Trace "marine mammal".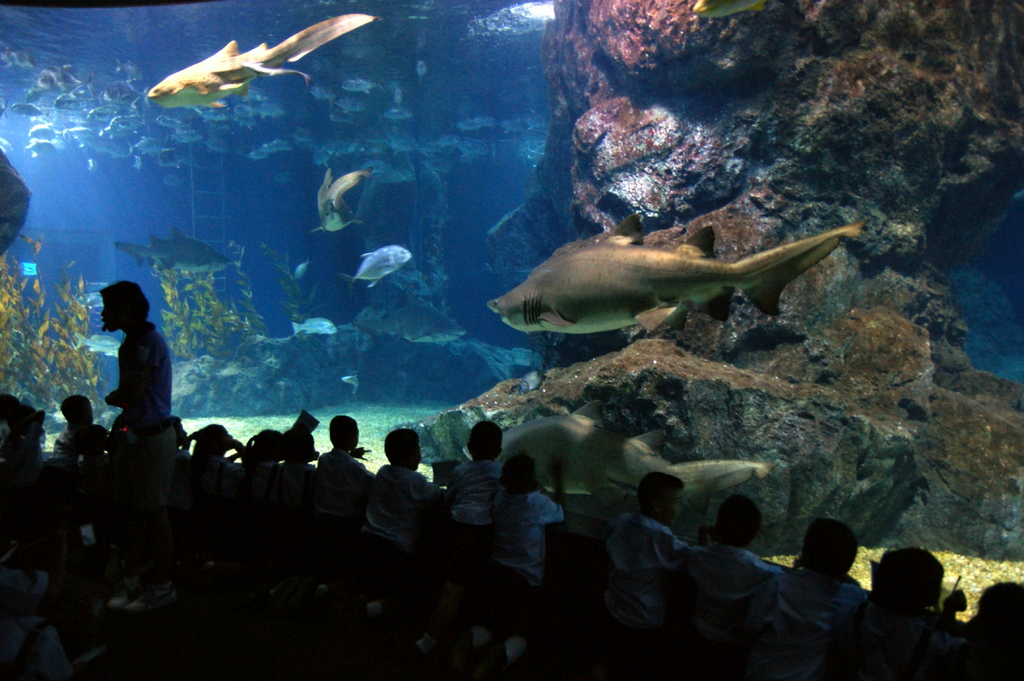
Traced to {"left": 479, "top": 209, "right": 887, "bottom": 340}.
